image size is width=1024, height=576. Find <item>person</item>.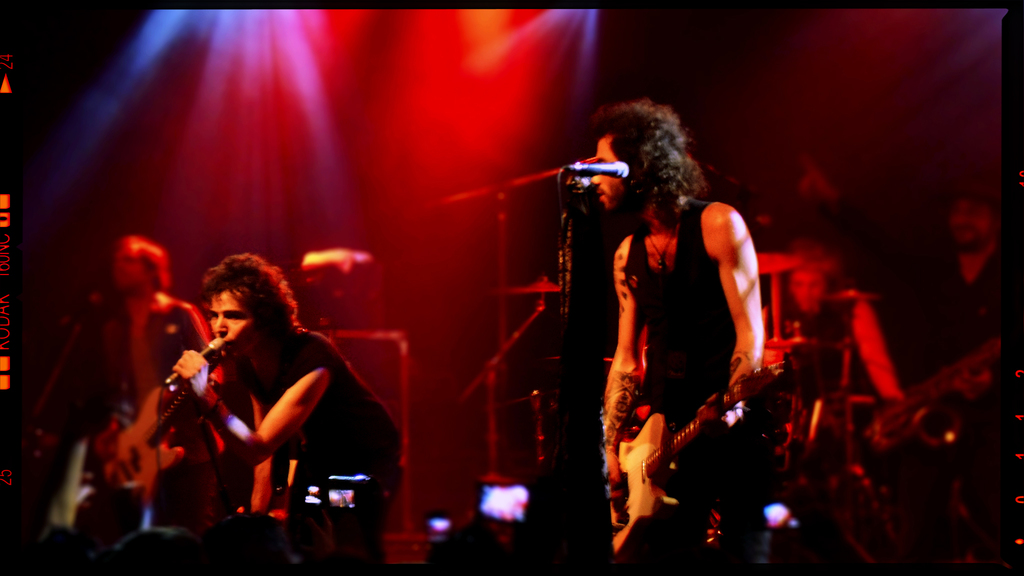
{"x1": 781, "y1": 233, "x2": 911, "y2": 424}.
